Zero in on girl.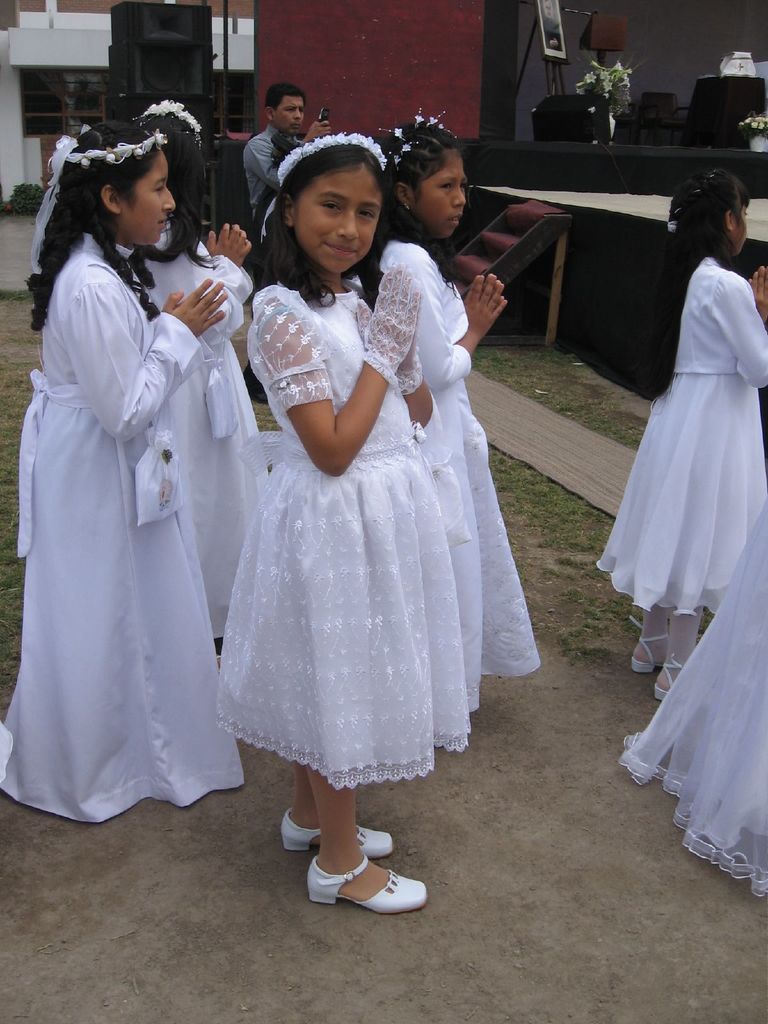
Zeroed in: crop(0, 116, 248, 833).
